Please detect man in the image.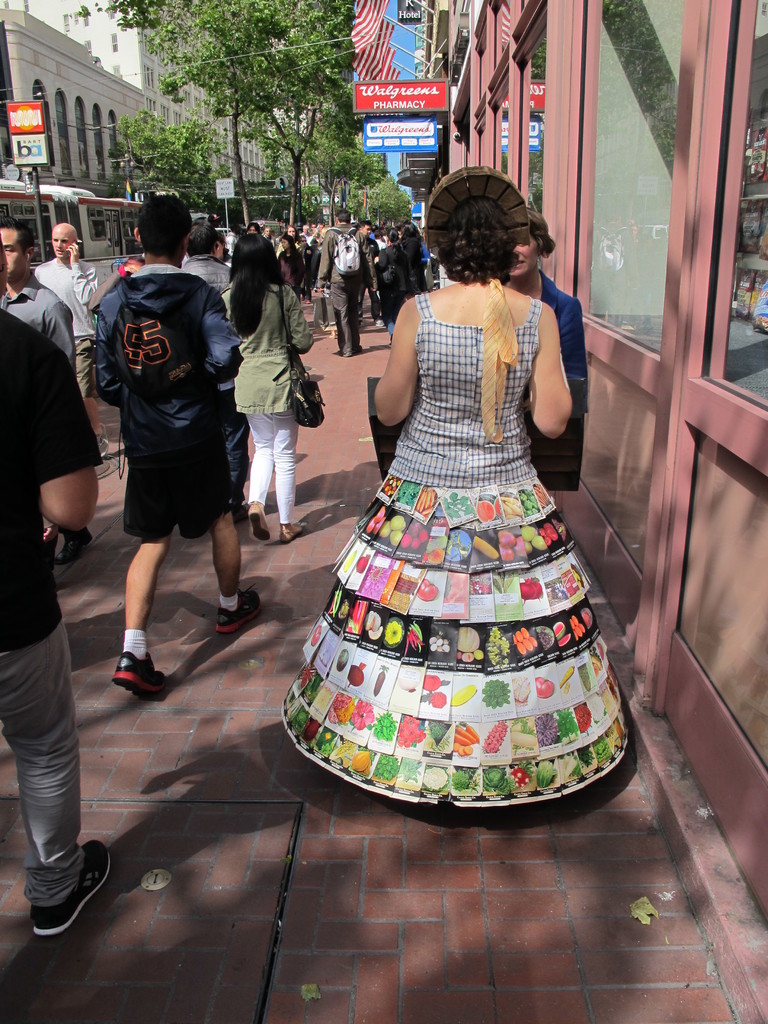
[x1=0, y1=221, x2=90, y2=561].
